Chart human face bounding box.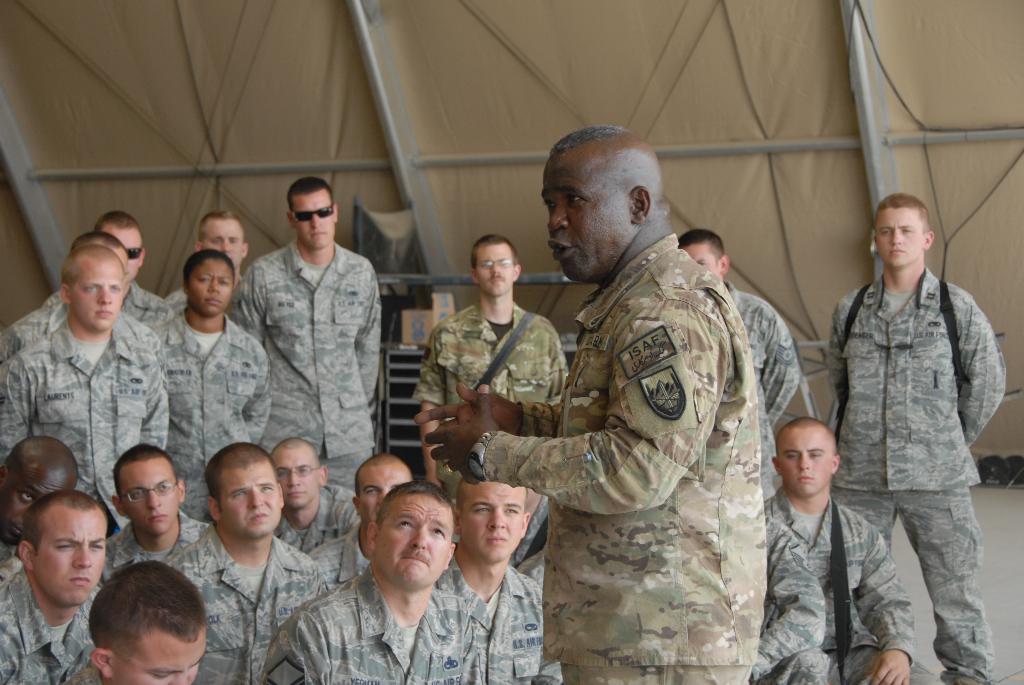
Charted: detection(374, 496, 451, 584).
